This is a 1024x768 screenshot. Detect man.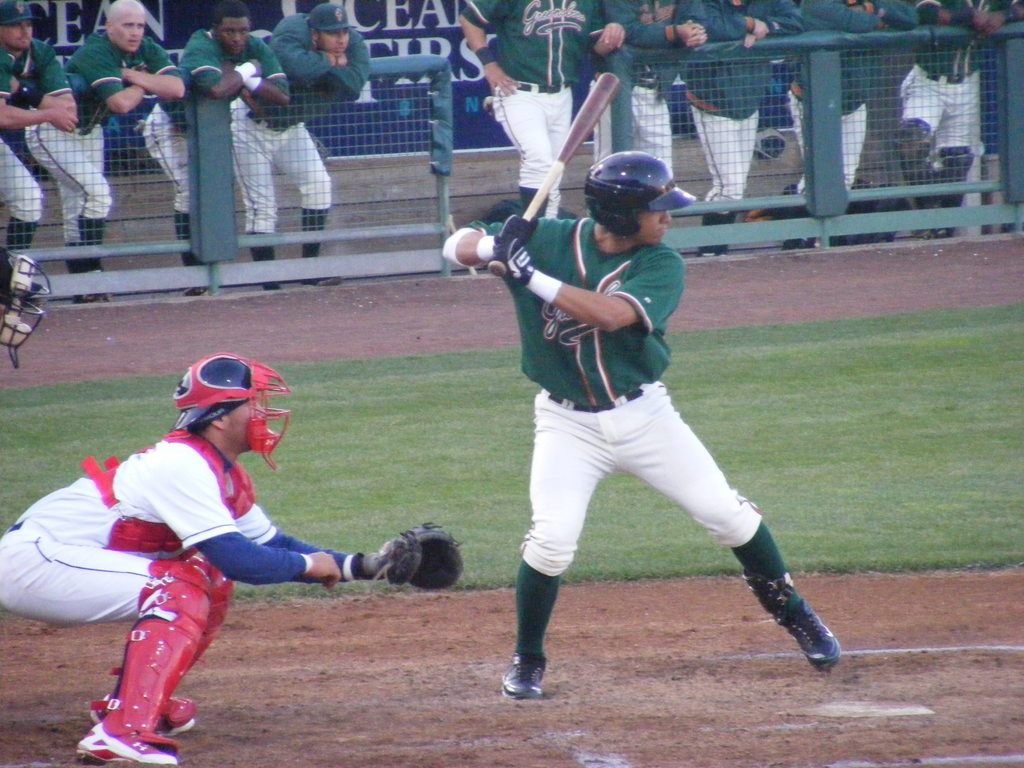
671,0,810,259.
